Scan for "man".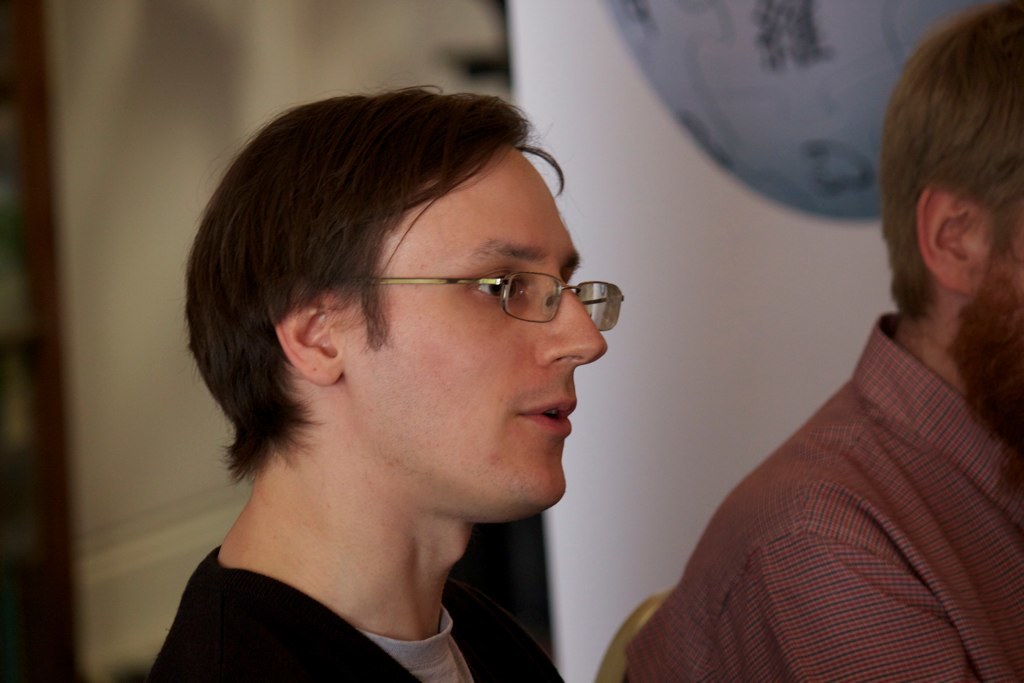
Scan result: 622 0 1023 682.
